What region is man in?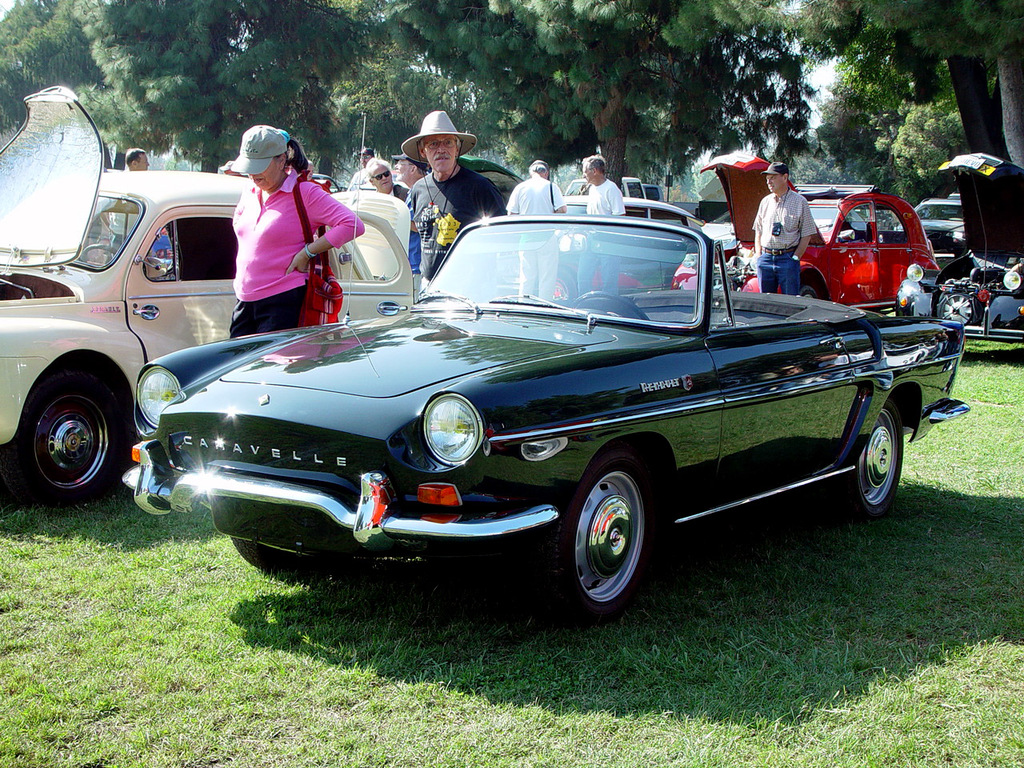
<box>98,146,152,257</box>.
